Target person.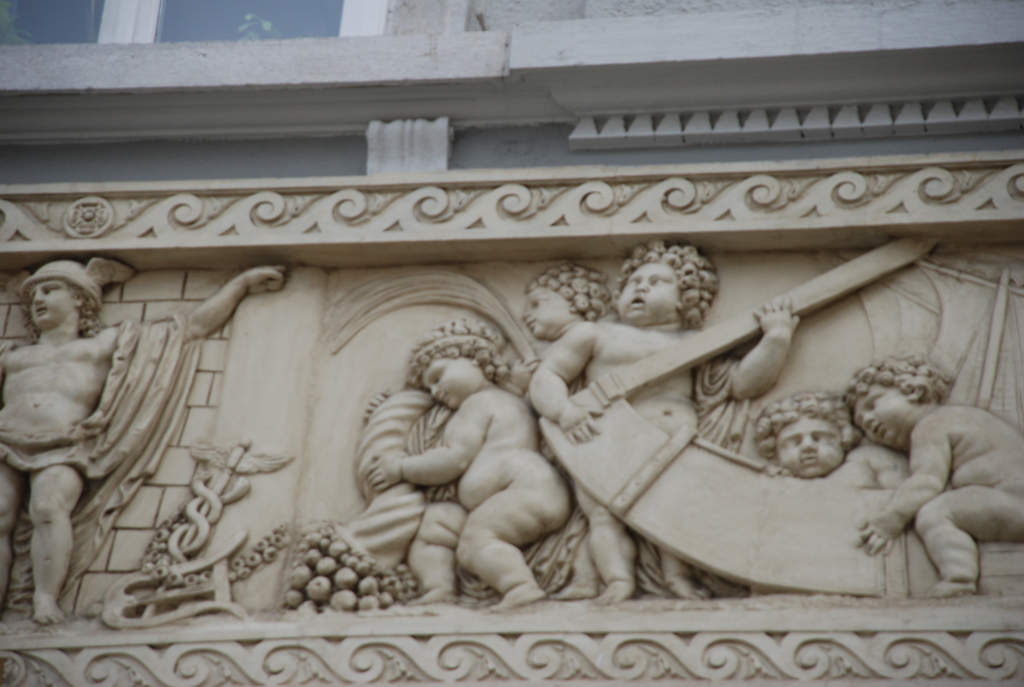
Target region: [x1=524, y1=261, x2=638, y2=606].
